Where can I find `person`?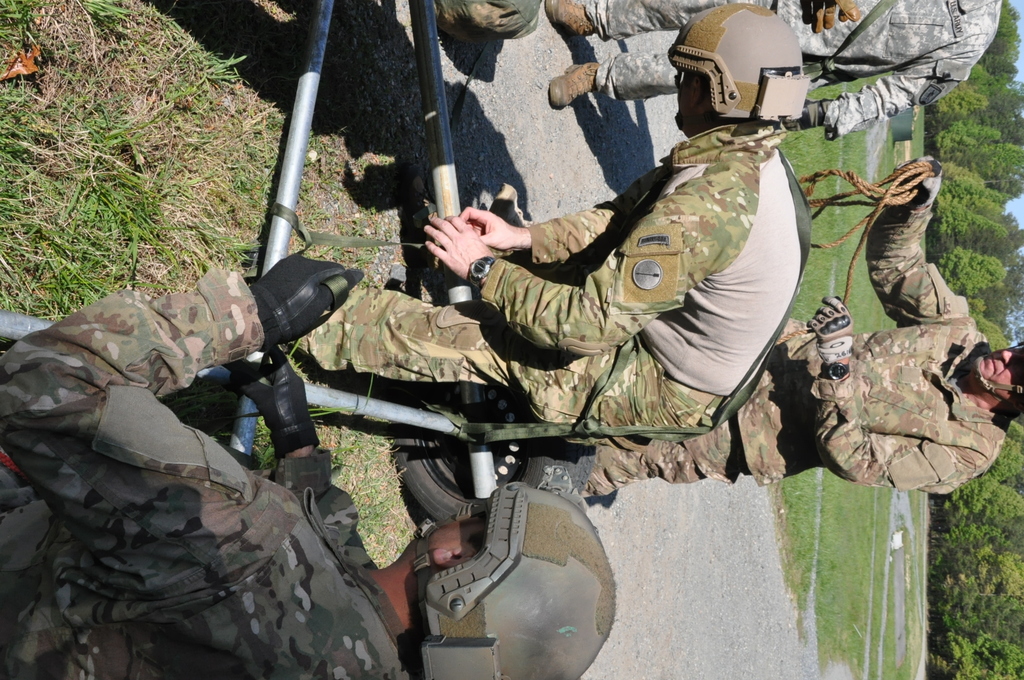
You can find it at BBox(580, 153, 1023, 499).
